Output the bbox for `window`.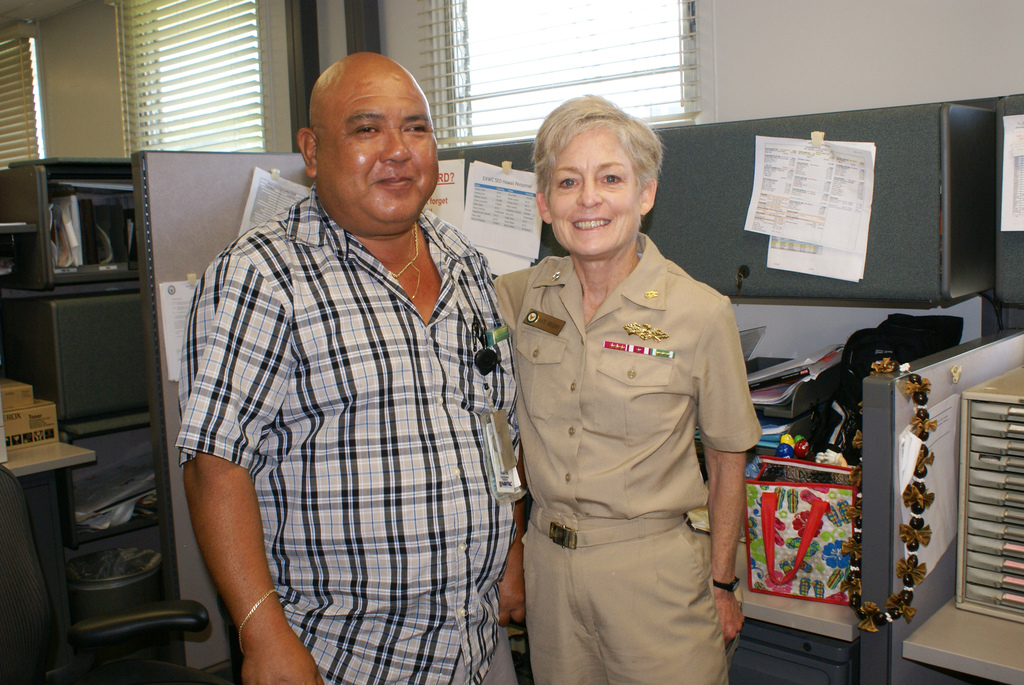
0,28,40,173.
